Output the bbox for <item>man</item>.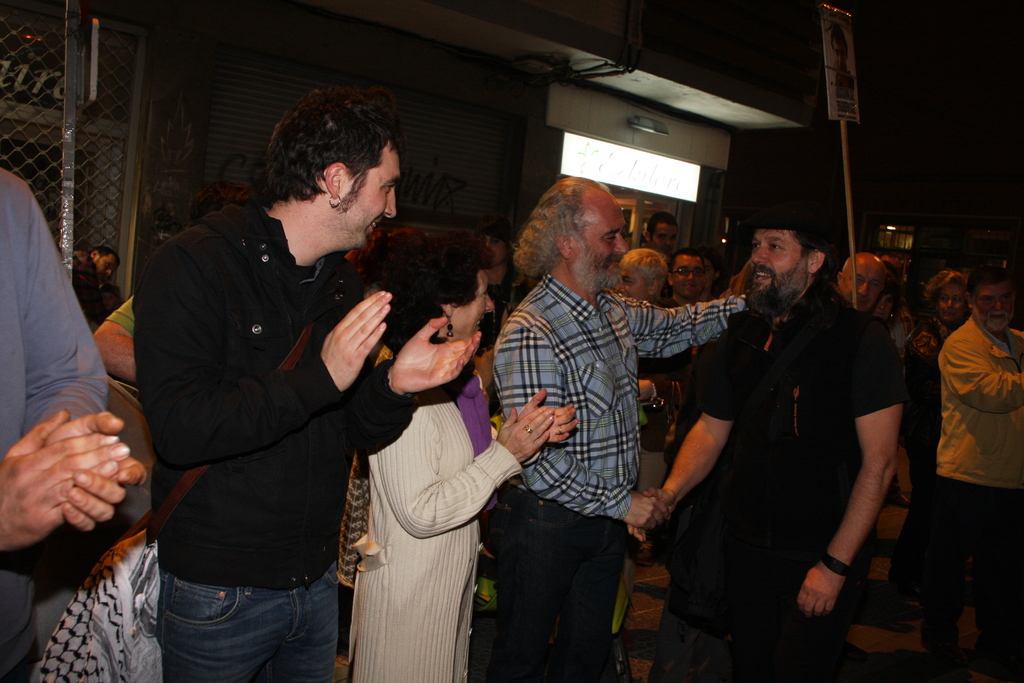
x1=940, y1=267, x2=1023, y2=682.
